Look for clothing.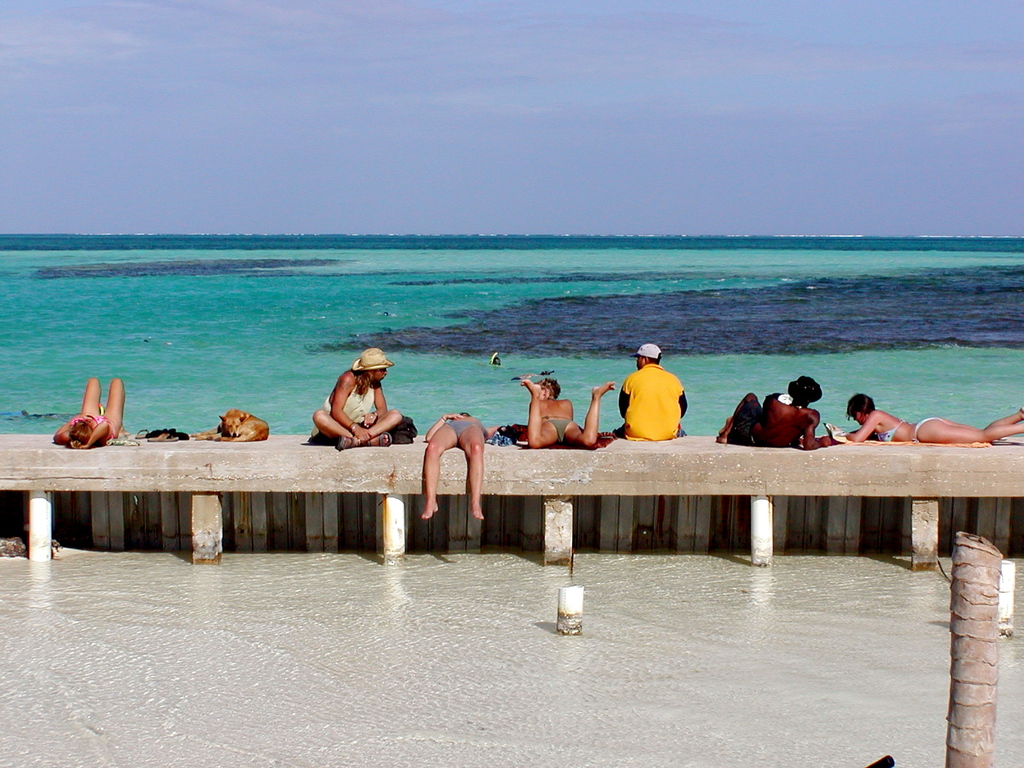
Found: {"left": 312, "top": 354, "right": 399, "bottom": 440}.
